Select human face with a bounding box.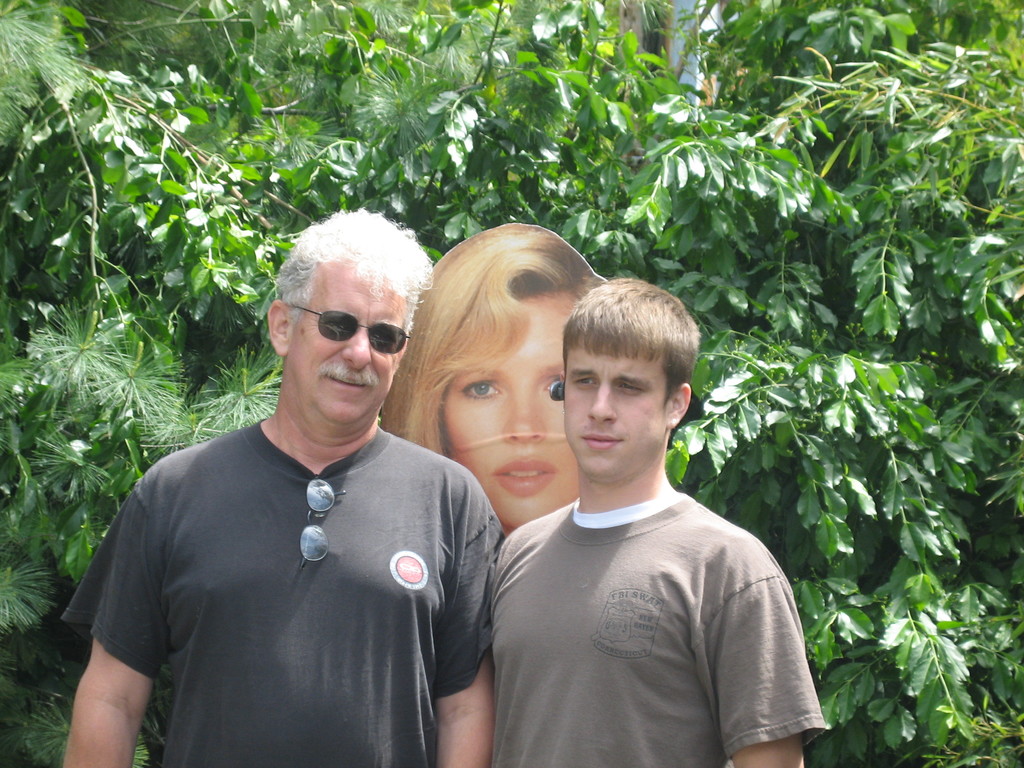
left=289, top=274, right=414, bottom=430.
